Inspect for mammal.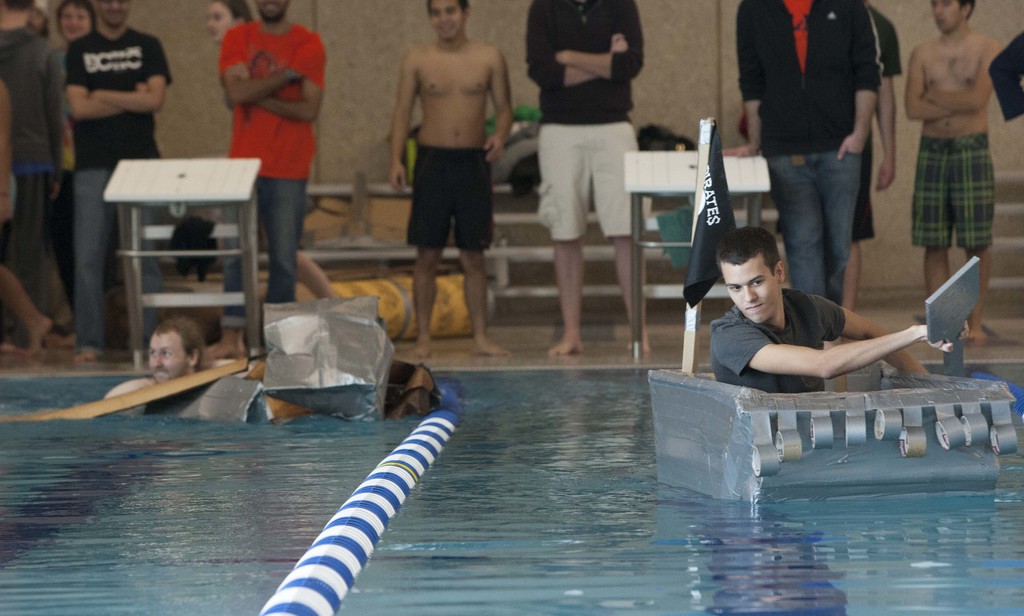
Inspection: crop(387, 0, 517, 352).
